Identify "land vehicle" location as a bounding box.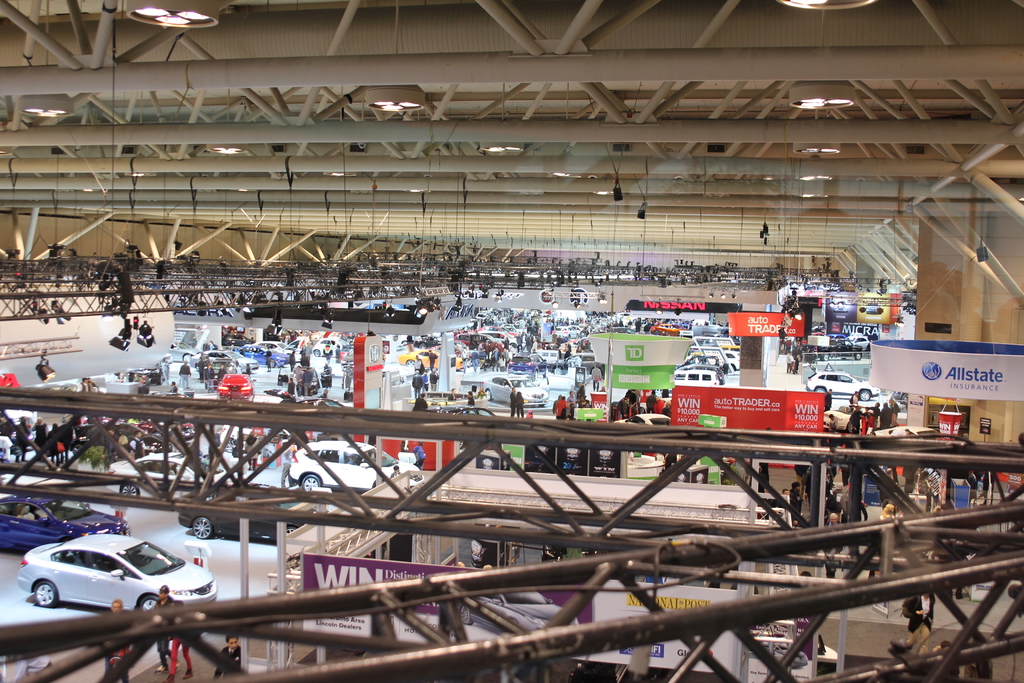
<box>614,412,671,427</box>.
